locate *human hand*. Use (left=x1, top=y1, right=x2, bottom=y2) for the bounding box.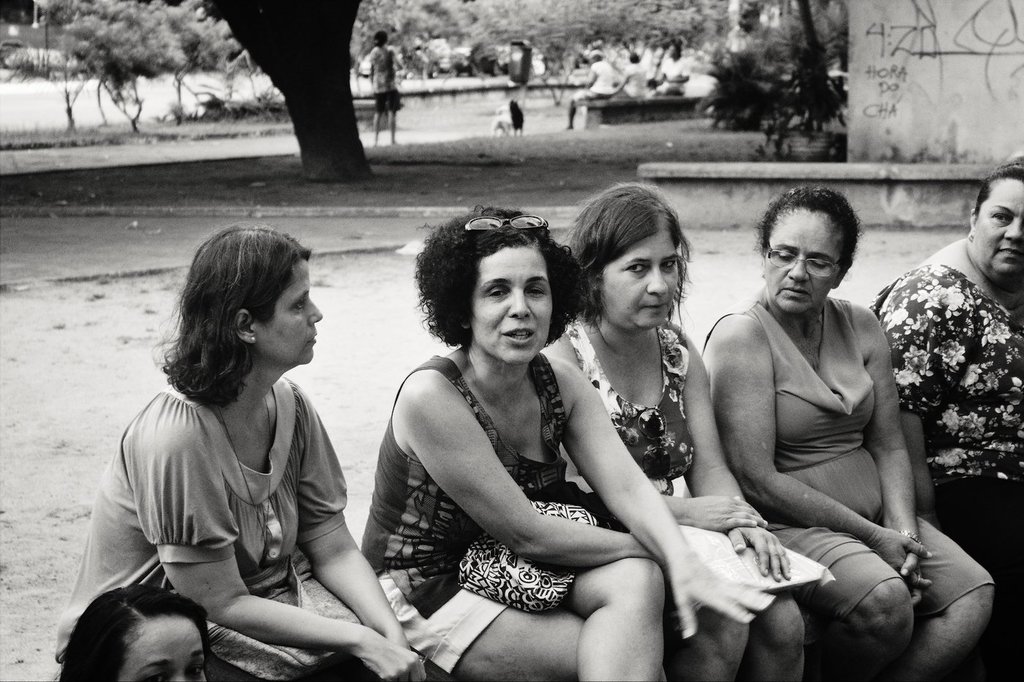
(left=920, top=515, right=941, bottom=529).
